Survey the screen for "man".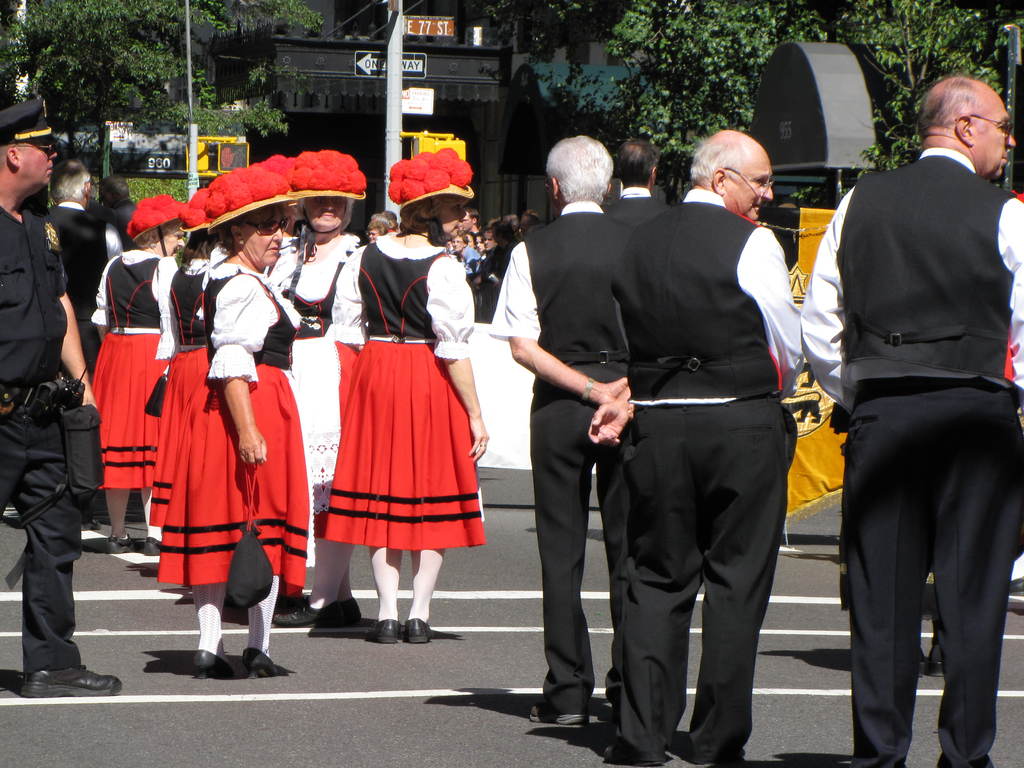
Survey found: bbox(482, 218, 522, 324).
